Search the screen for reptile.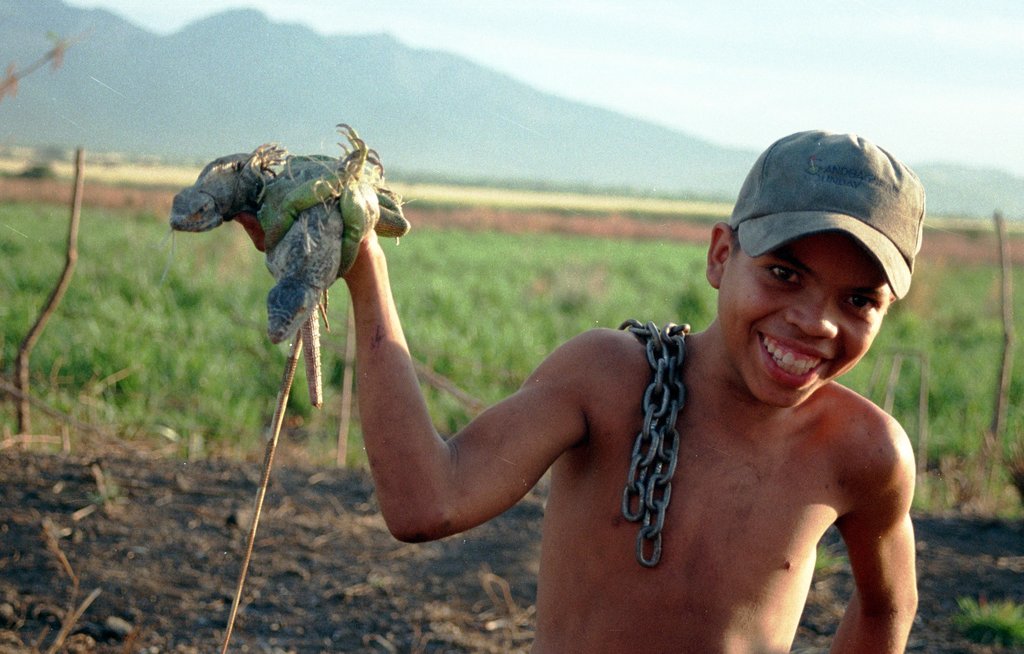
Found at (261, 119, 390, 409).
